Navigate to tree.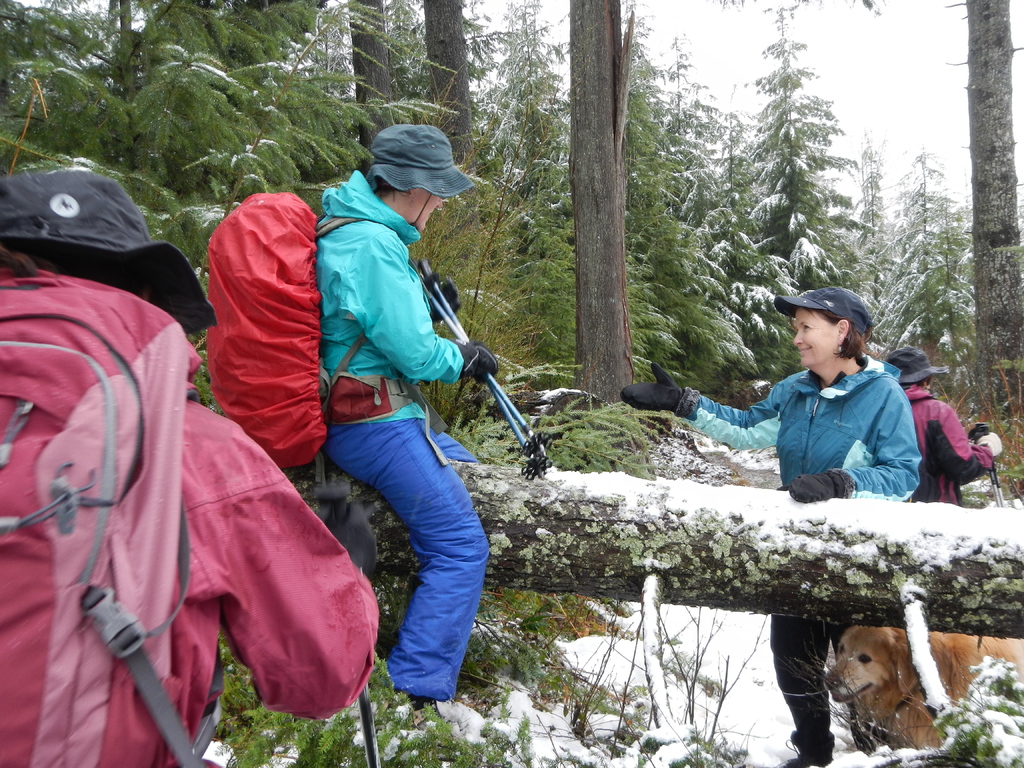
Navigation target: pyautogui.locateOnScreen(272, 454, 1023, 639).
